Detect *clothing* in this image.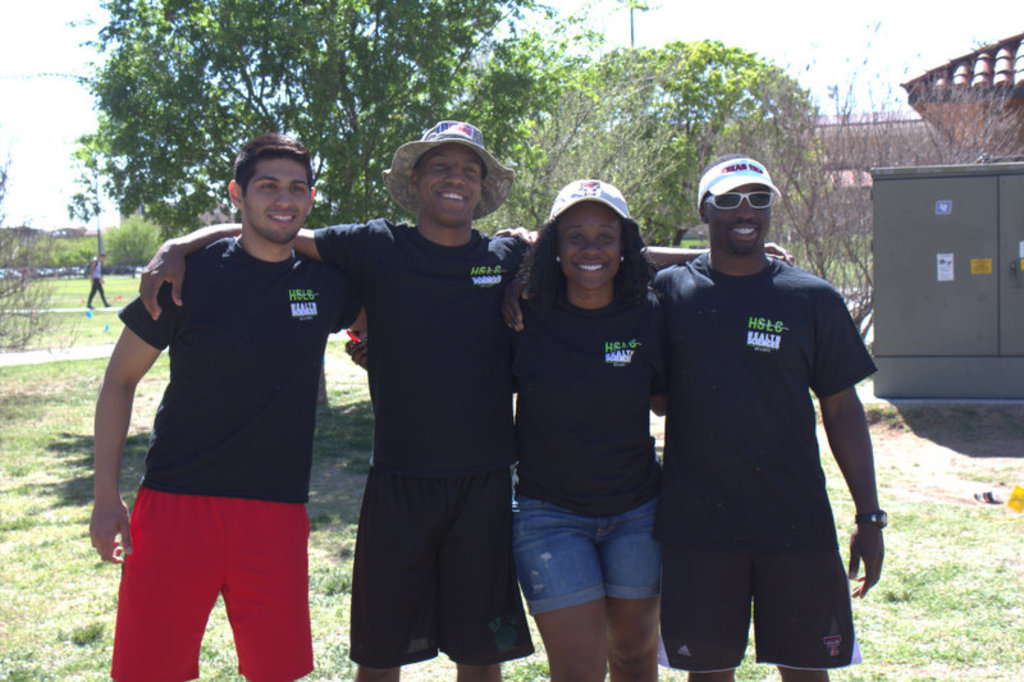
Detection: Rect(310, 219, 530, 664).
